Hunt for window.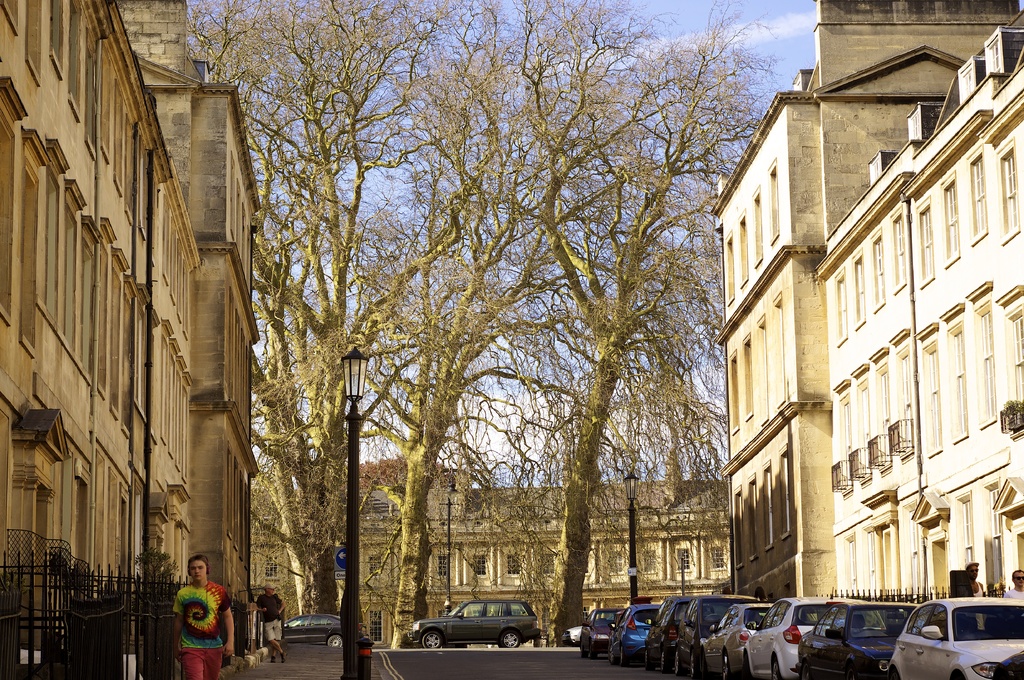
Hunted down at (x1=955, y1=491, x2=975, y2=572).
